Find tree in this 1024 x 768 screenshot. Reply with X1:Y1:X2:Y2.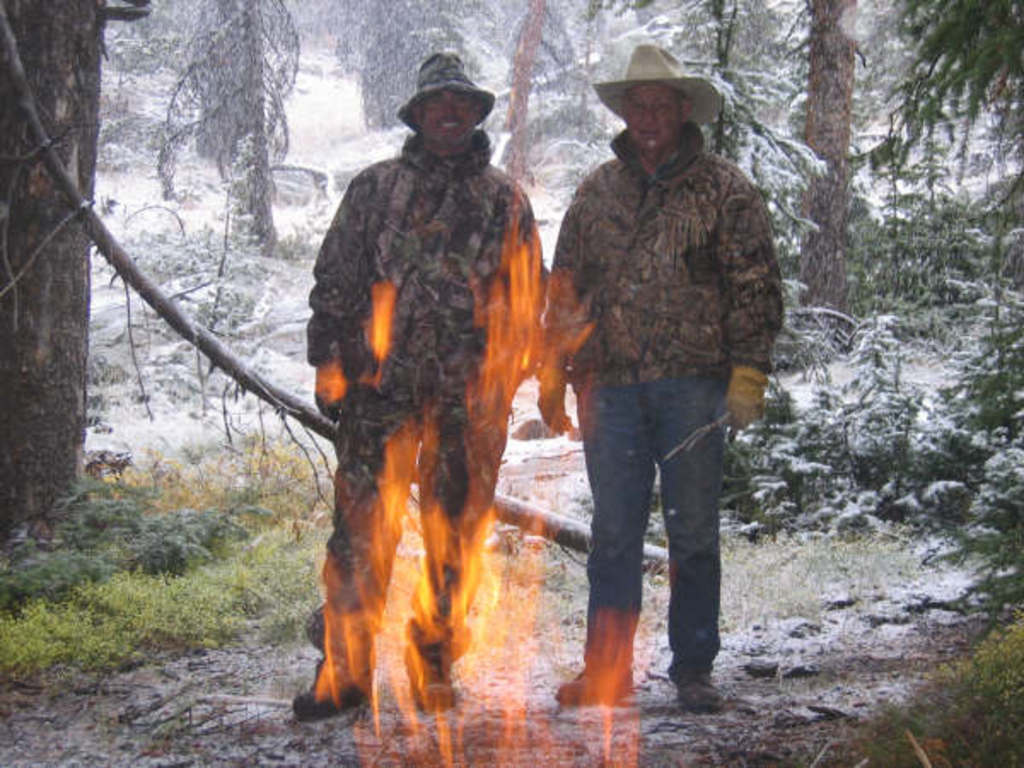
225:0:283:253.
